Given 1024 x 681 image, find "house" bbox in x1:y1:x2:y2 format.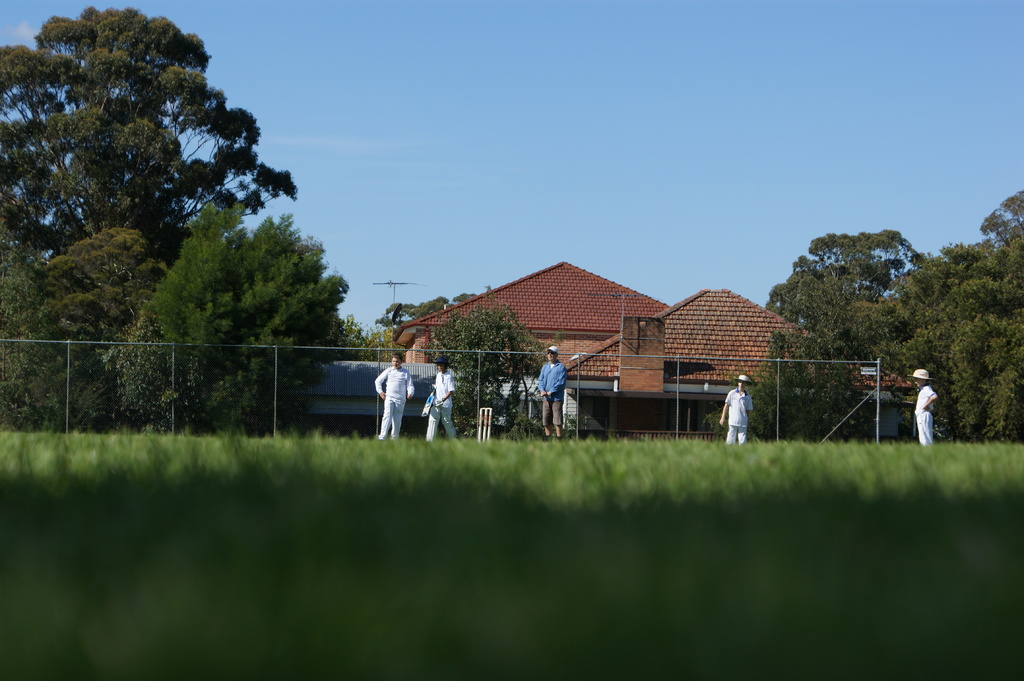
390:255:916:445.
